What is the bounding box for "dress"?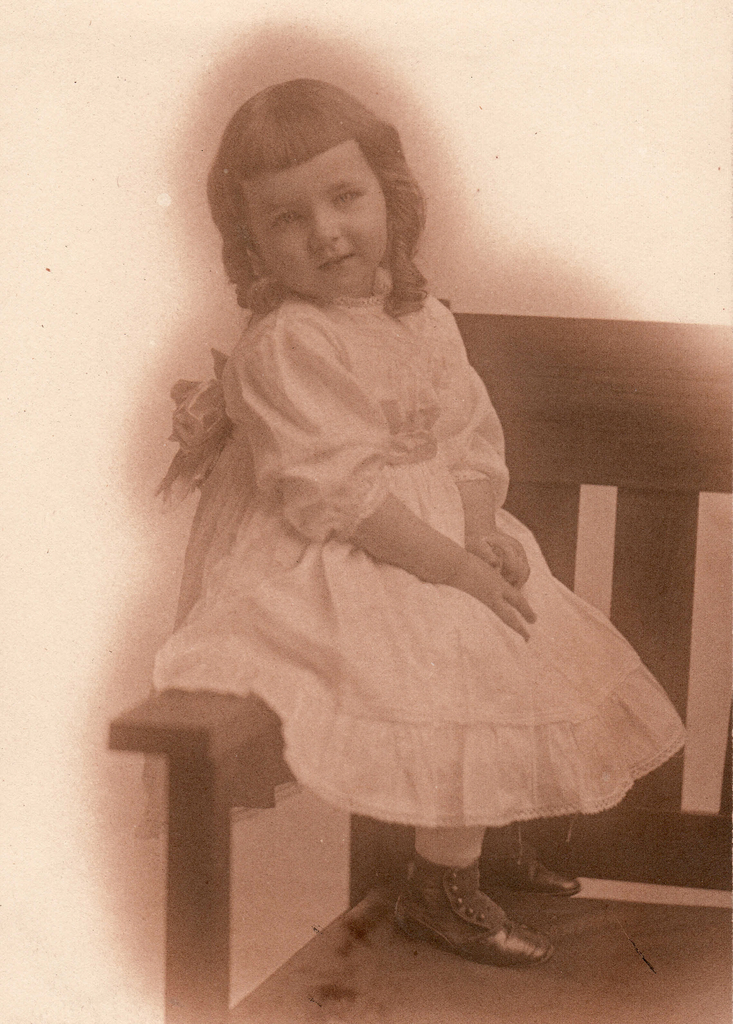
150 292 692 832.
